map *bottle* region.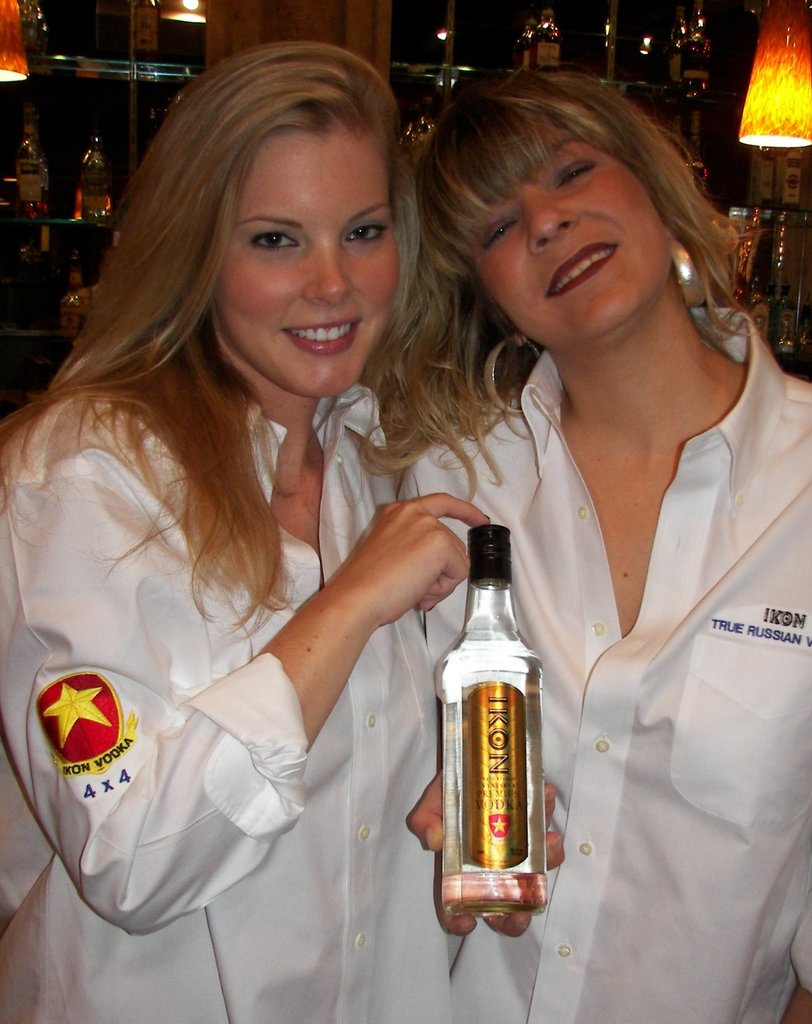
Mapped to select_region(676, 0, 712, 90).
